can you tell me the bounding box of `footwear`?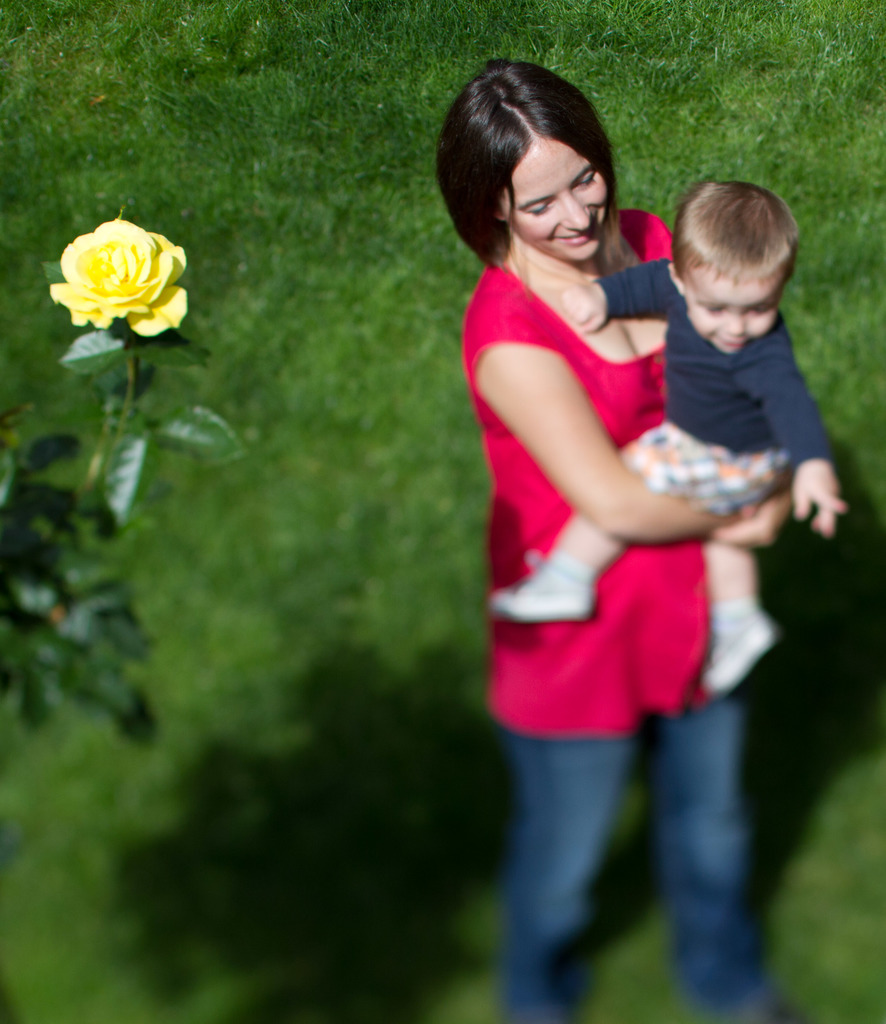
479 563 597 634.
